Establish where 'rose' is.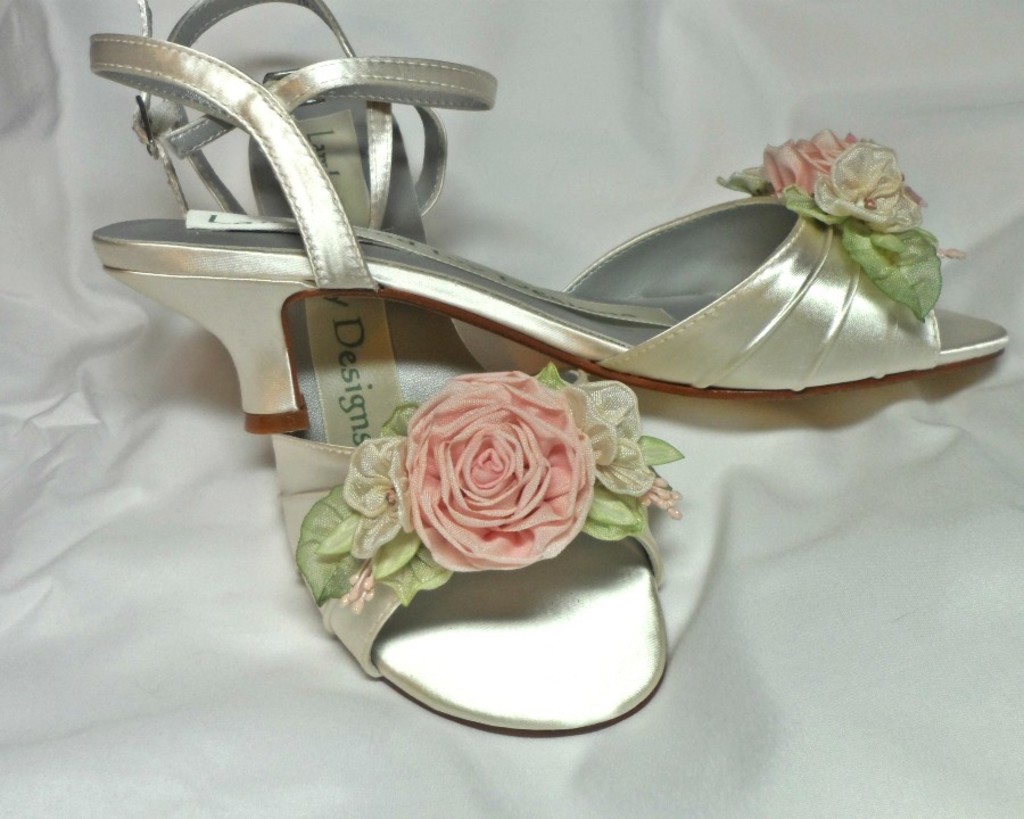
Established at [x1=403, y1=371, x2=592, y2=576].
